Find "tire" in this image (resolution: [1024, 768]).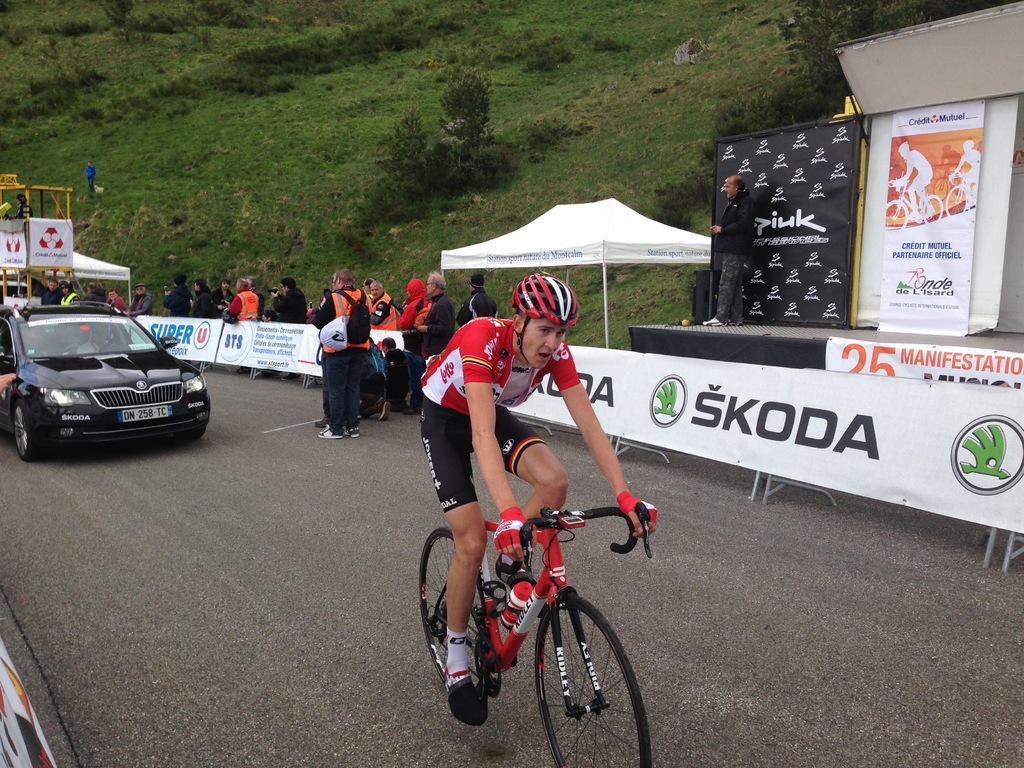
locate(12, 400, 38, 462).
